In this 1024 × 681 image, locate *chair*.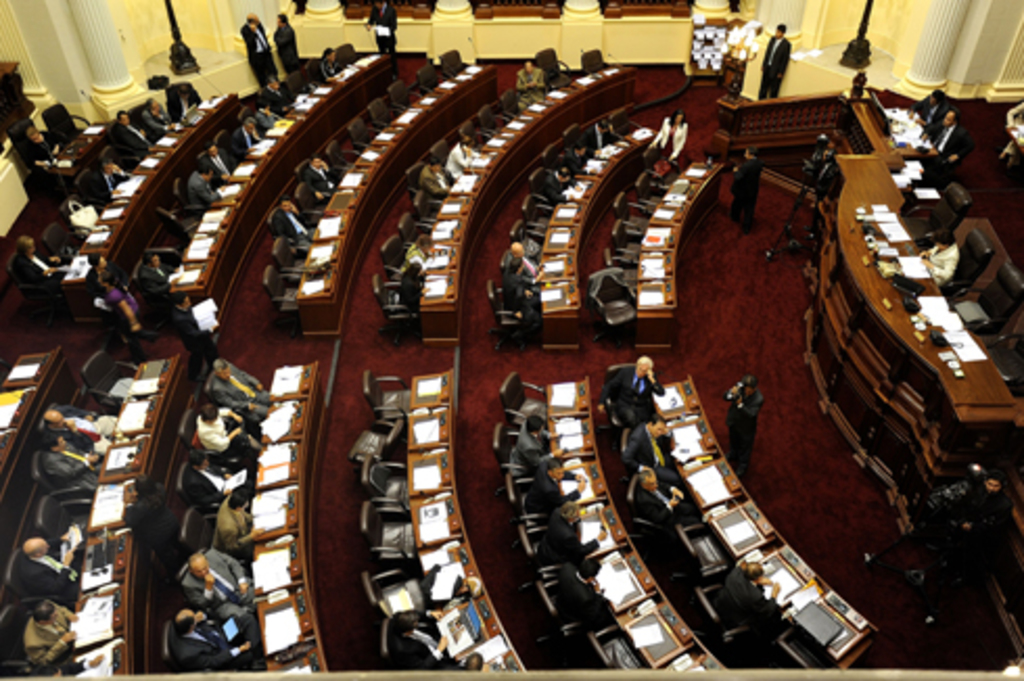
Bounding box: [left=984, top=326, right=1022, bottom=389].
